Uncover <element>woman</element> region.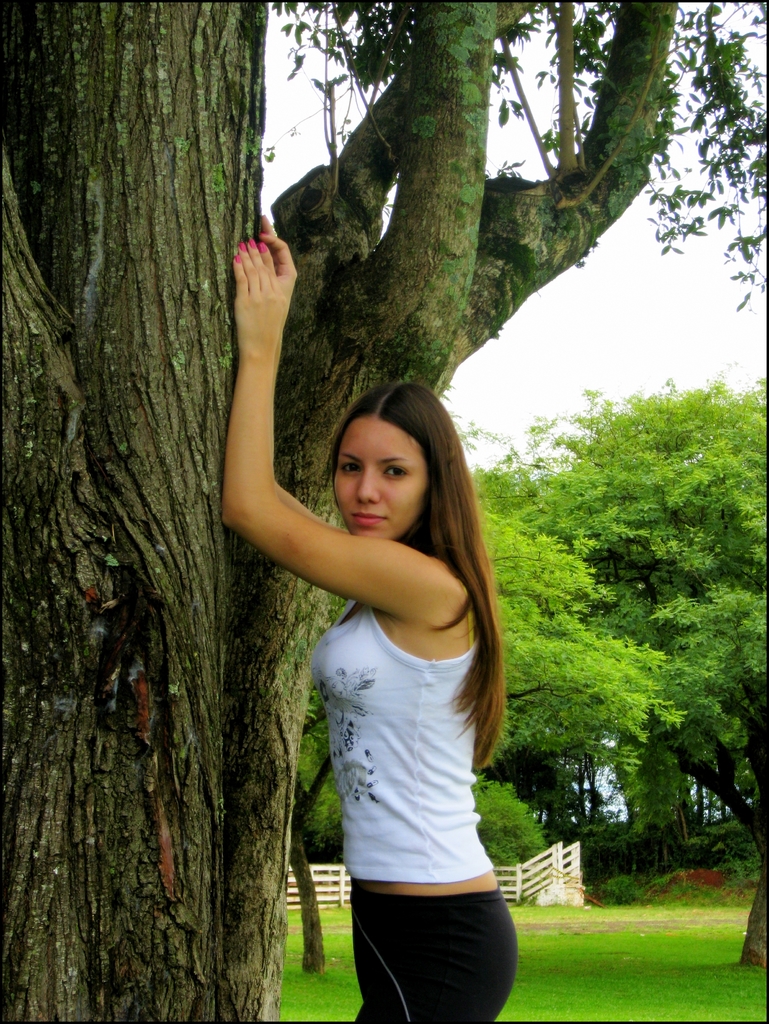
Uncovered: <region>220, 231, 563, 1023</region>.
